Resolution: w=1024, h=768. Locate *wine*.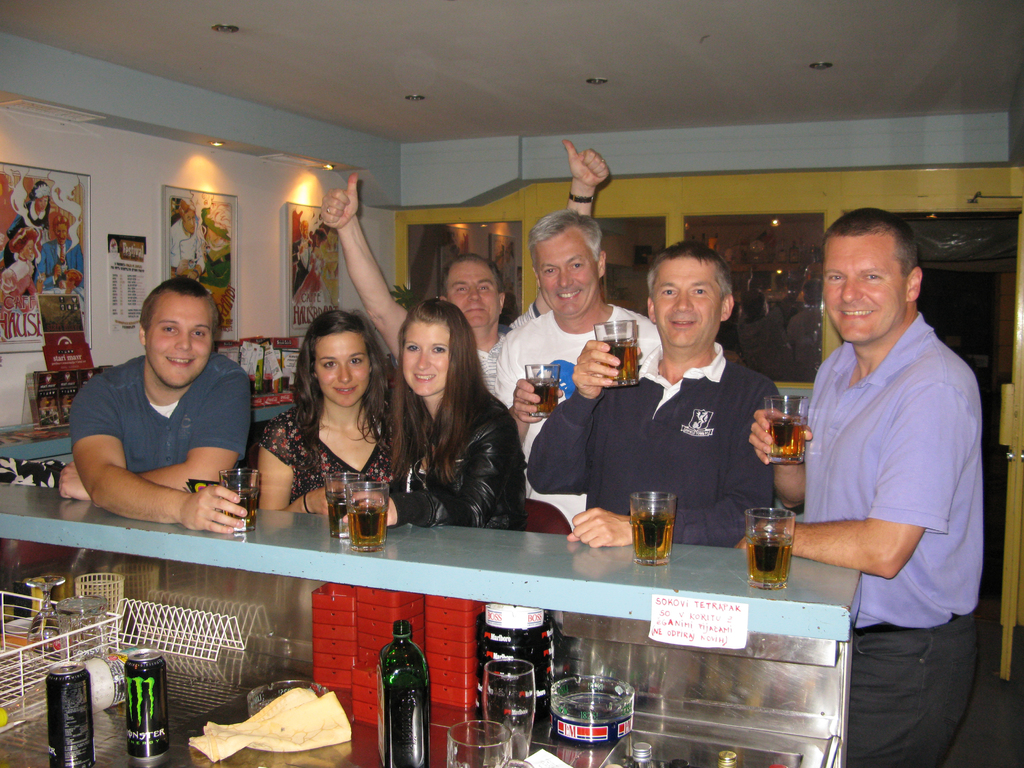
detection(768, 417, 805, 463).
